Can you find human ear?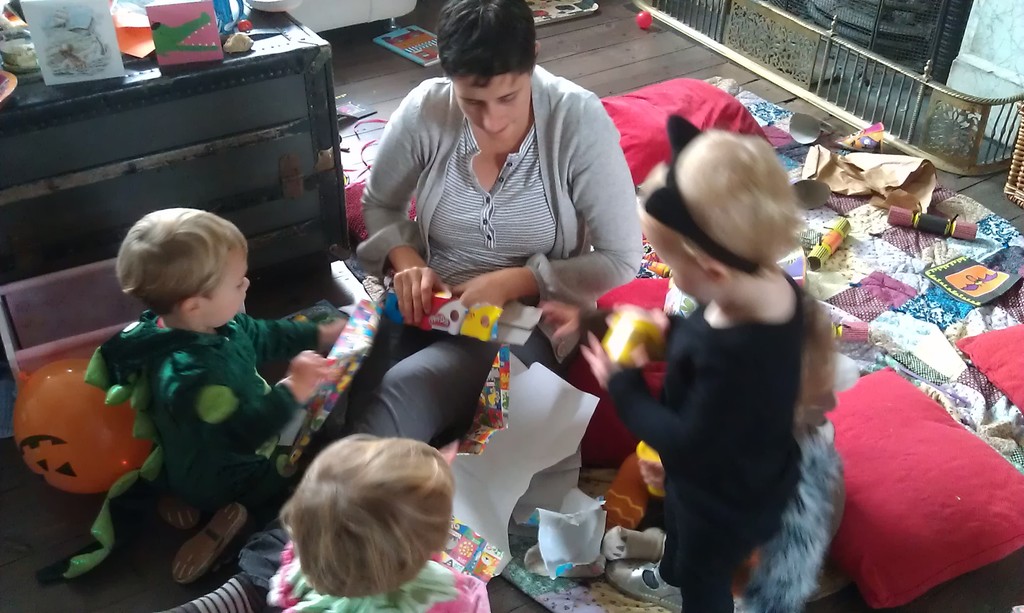
Yes, bounding box: left=181, top=297, right=201, bottom=315.
